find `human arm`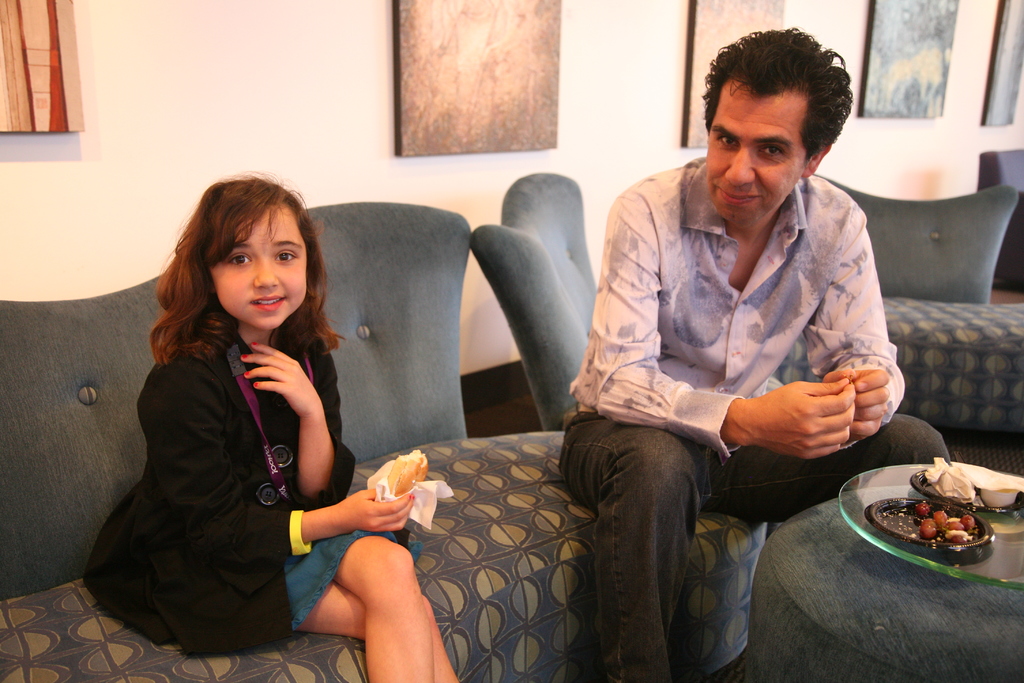
{"left": 131, "top": 372, "right": 416, "bottom": 567}
